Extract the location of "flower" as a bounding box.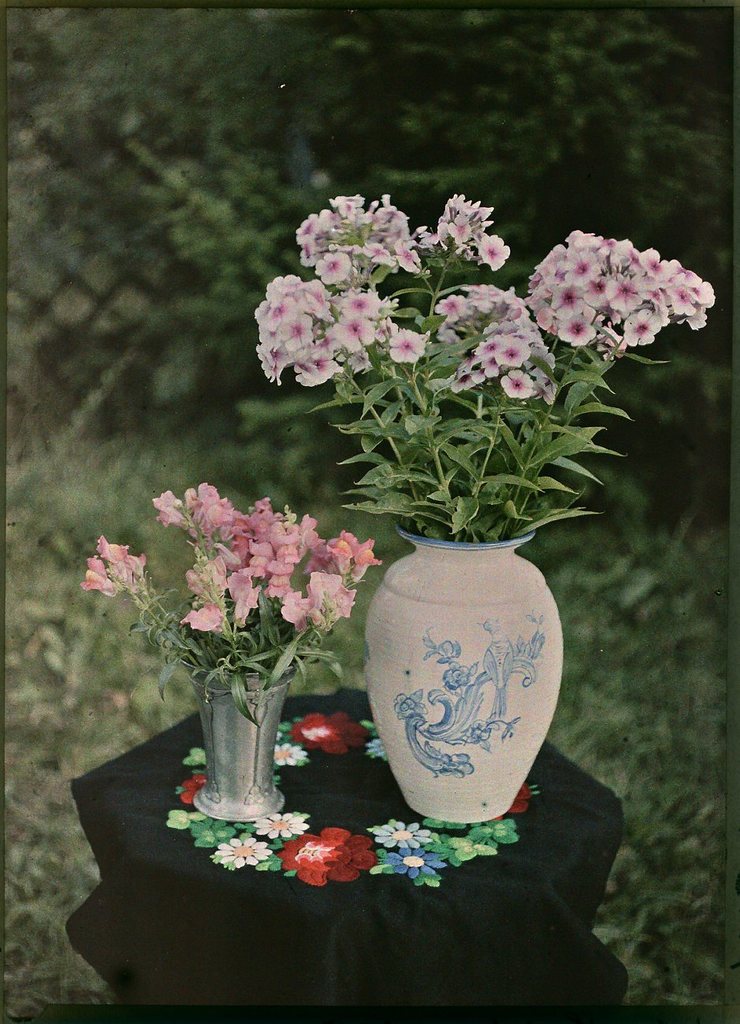
box=[387, 848, 445, 882].
